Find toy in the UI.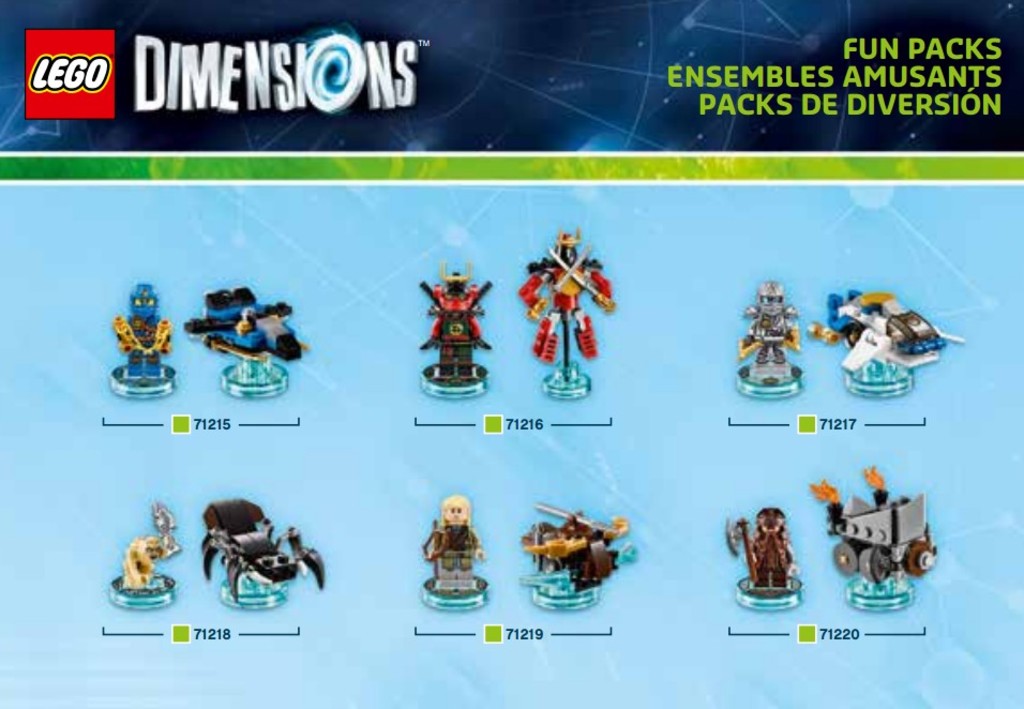
UI element at 107 503 180 612.
